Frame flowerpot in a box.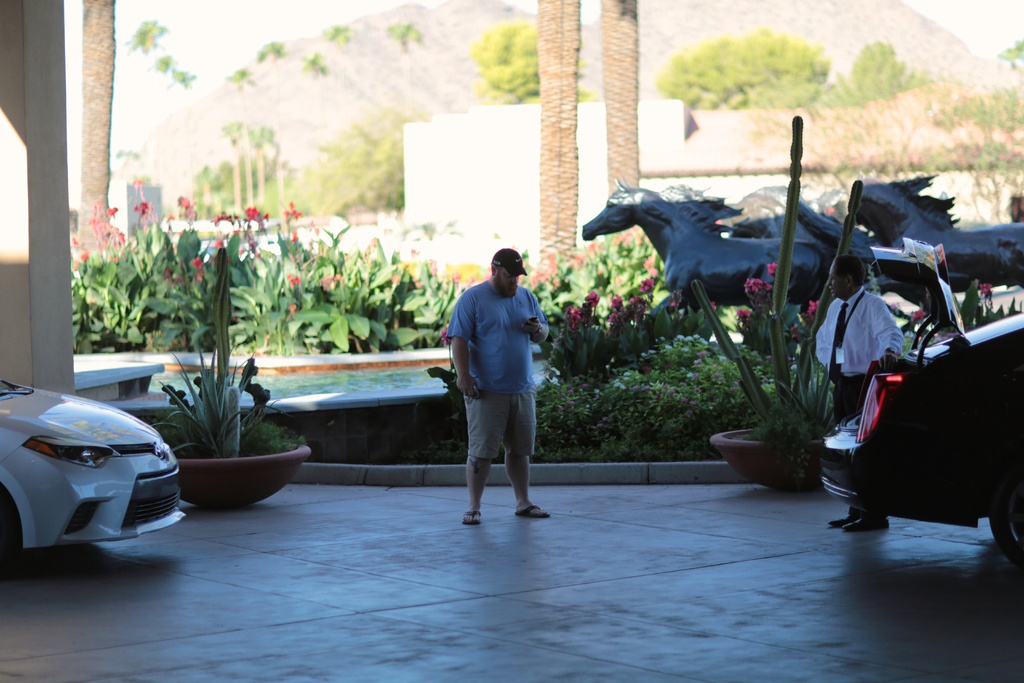
(left=708, top=424, right=822, bottom=492).
